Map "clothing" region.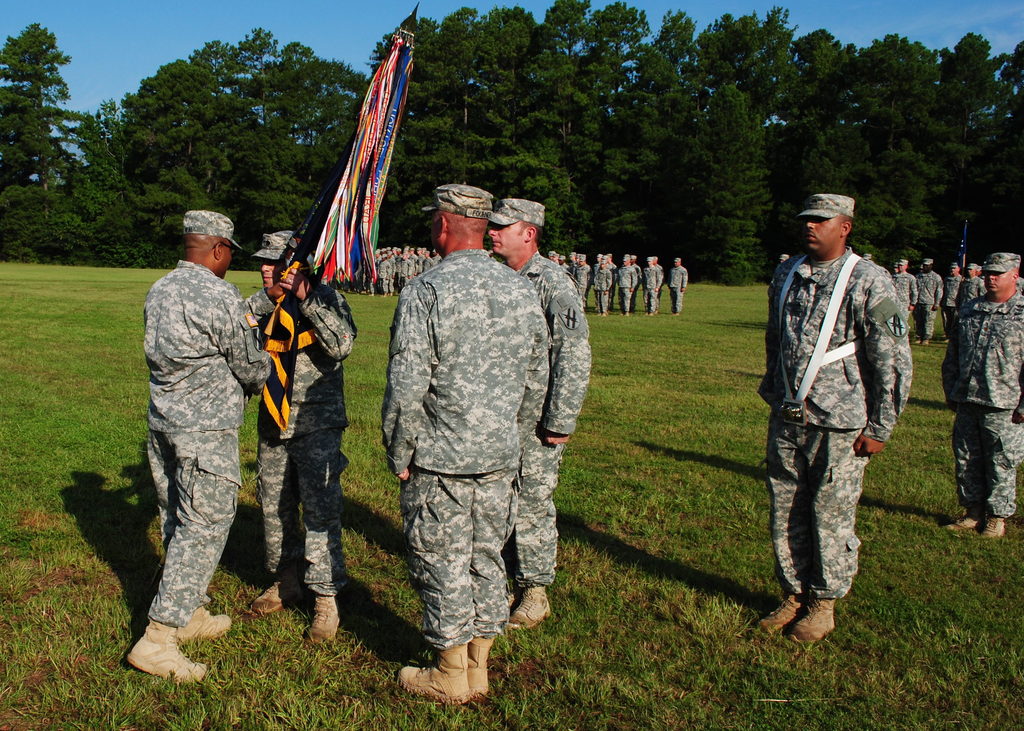
Mapped to bbox=(948, 291, 1023, 530).
